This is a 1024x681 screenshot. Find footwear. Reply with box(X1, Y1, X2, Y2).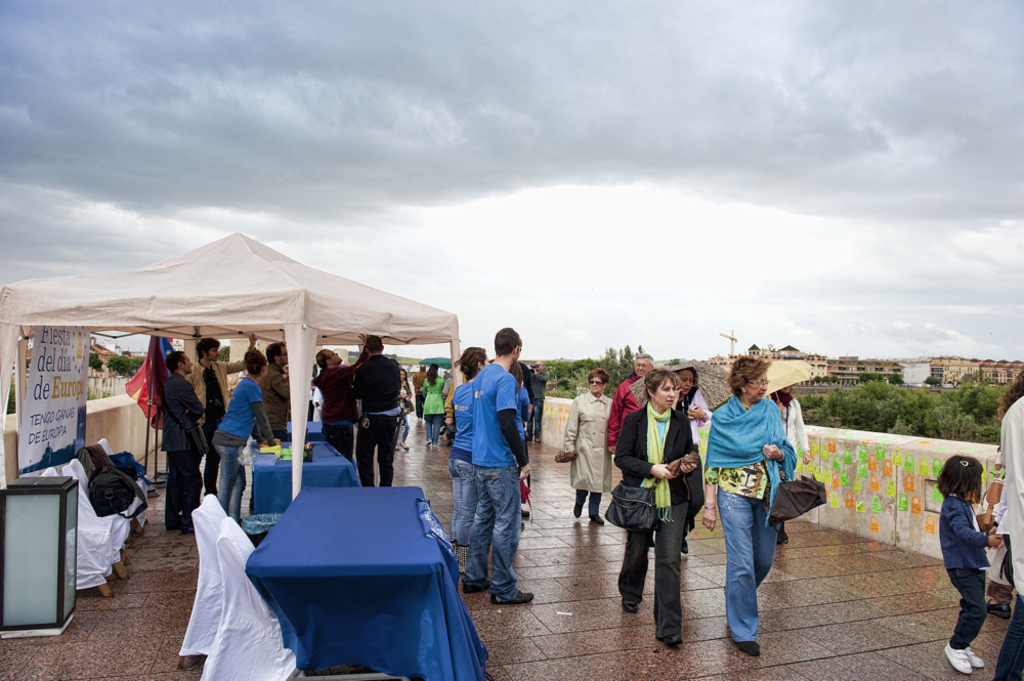
box(490, 588, 539, 608).
